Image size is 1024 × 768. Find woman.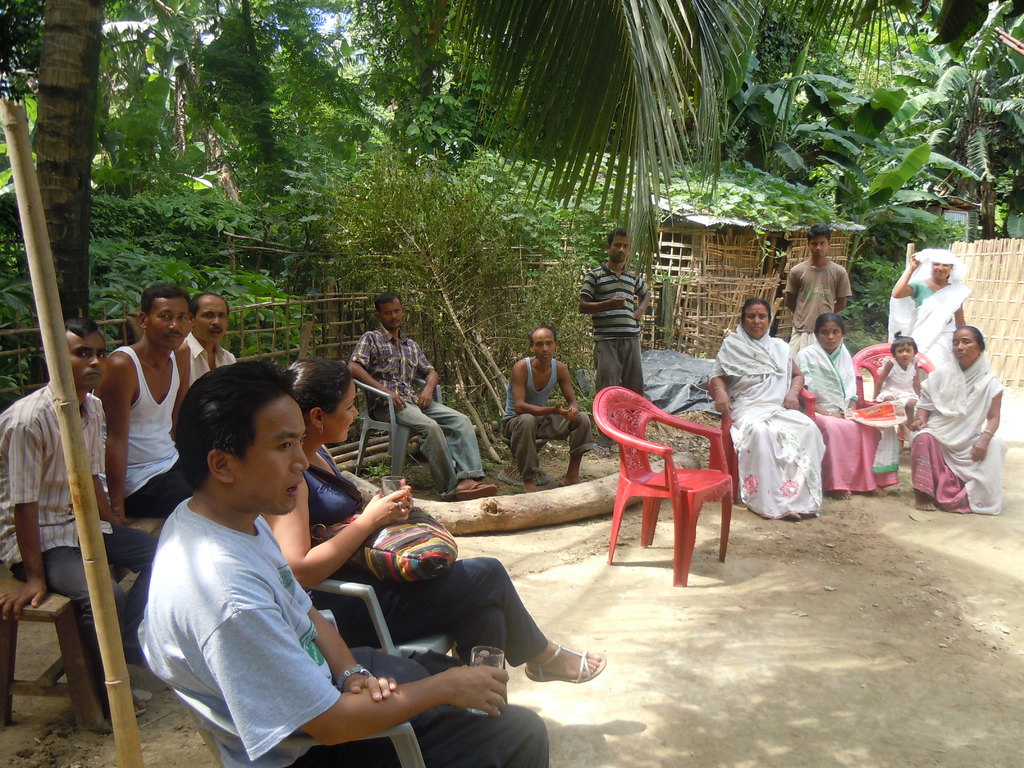
<box>263,360,605,706</box>.
